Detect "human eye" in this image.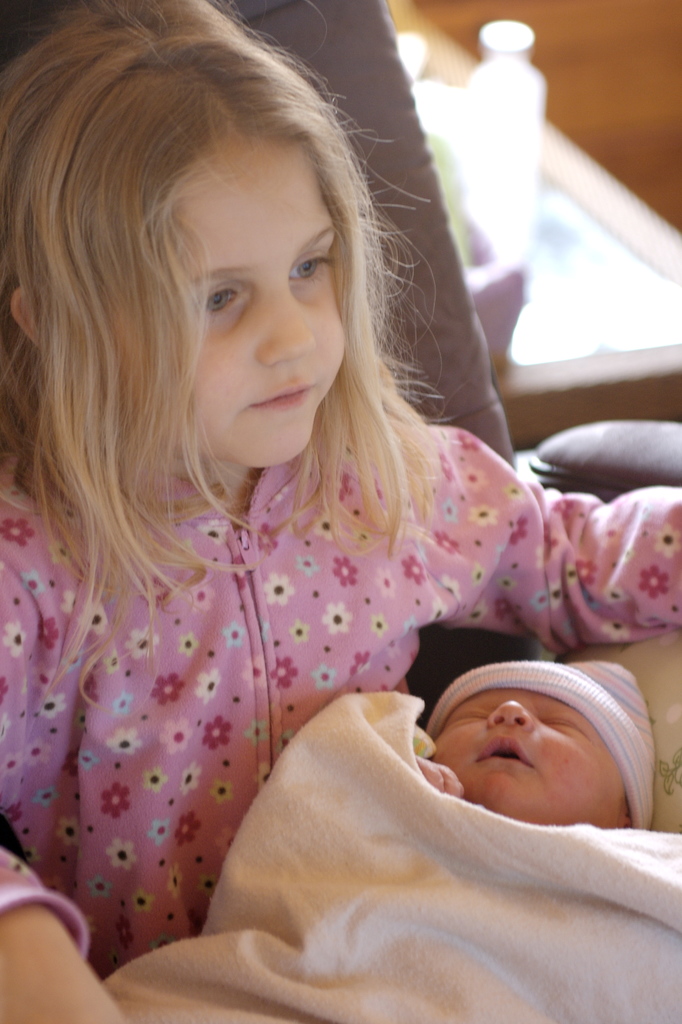
Detection: box(191, 282, 244, 316).
